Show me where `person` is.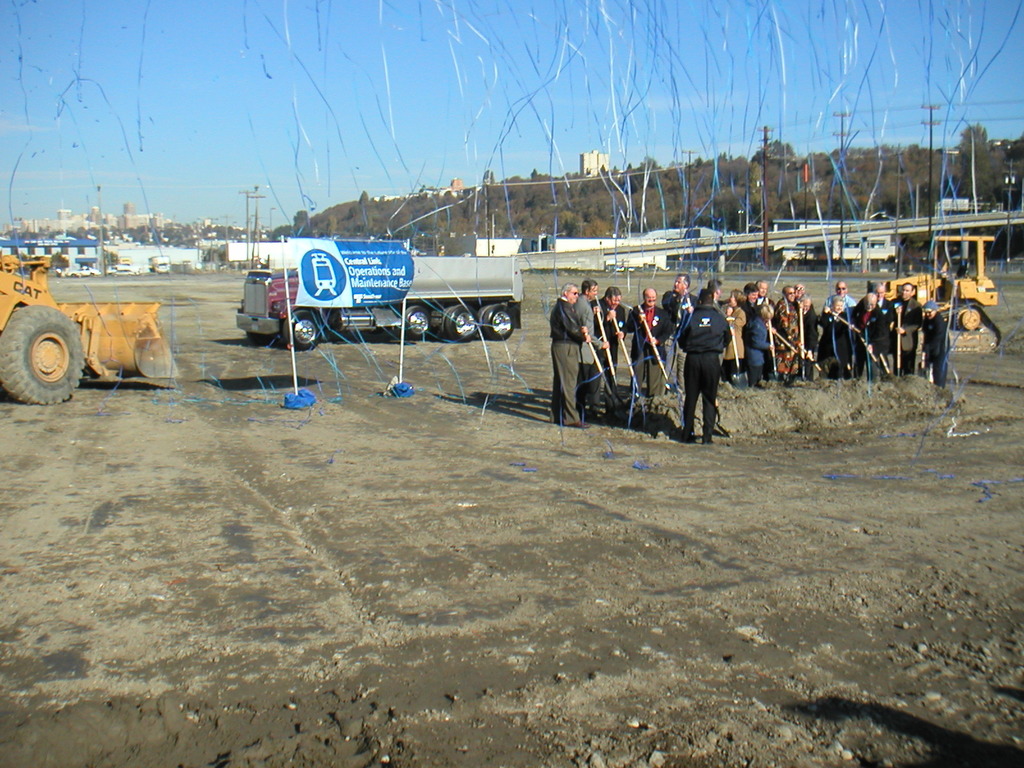
`person` is at <box>891,284,920,375</box>.
